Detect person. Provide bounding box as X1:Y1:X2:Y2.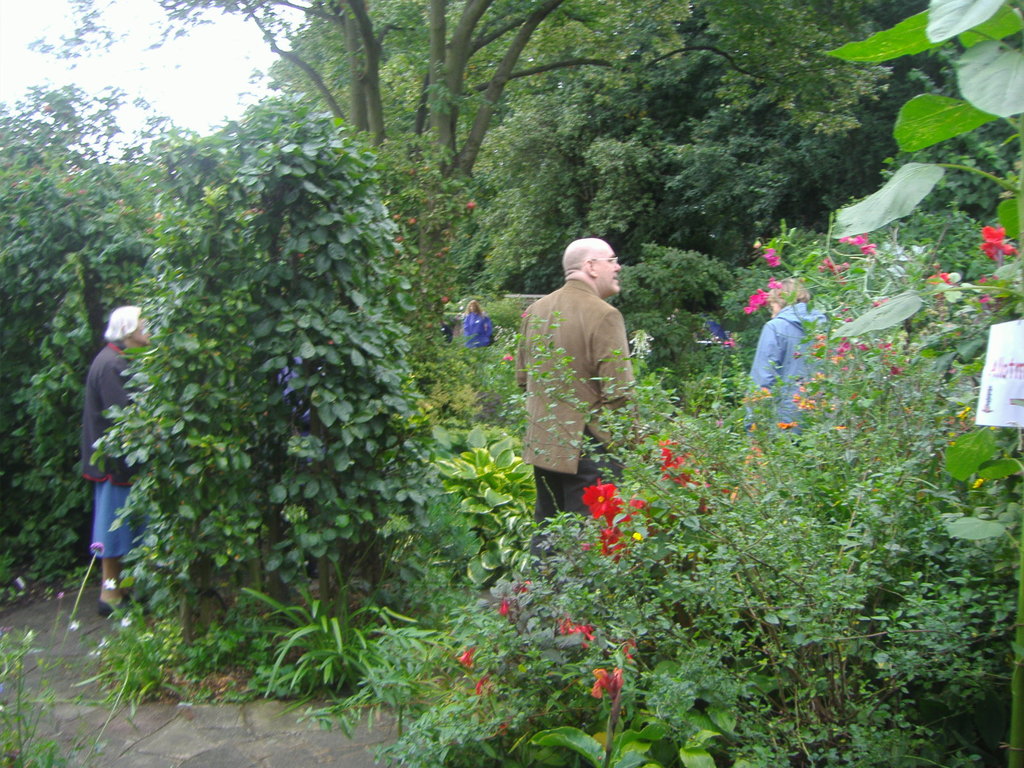
751:276:831:417.
